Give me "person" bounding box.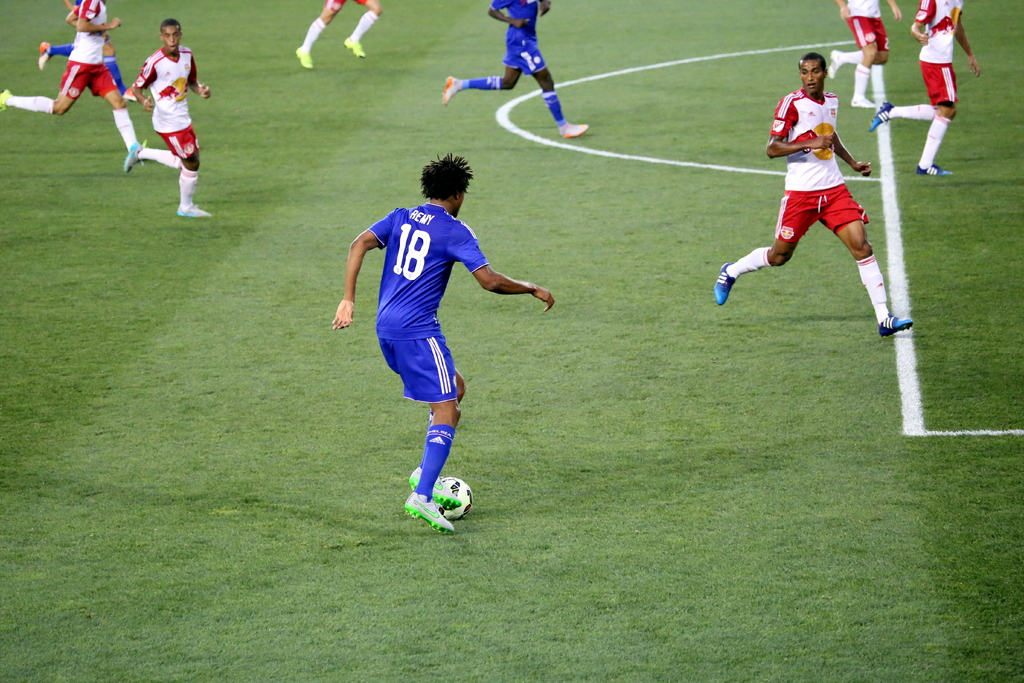
select_region(436, 0, 591, 143).
